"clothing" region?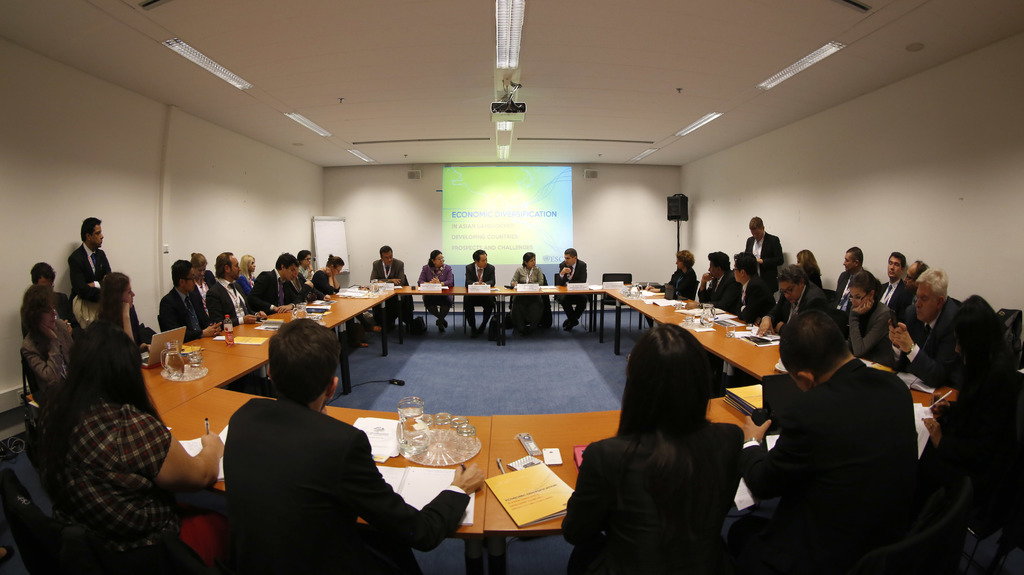
locate(871, 278, 913, 306)
